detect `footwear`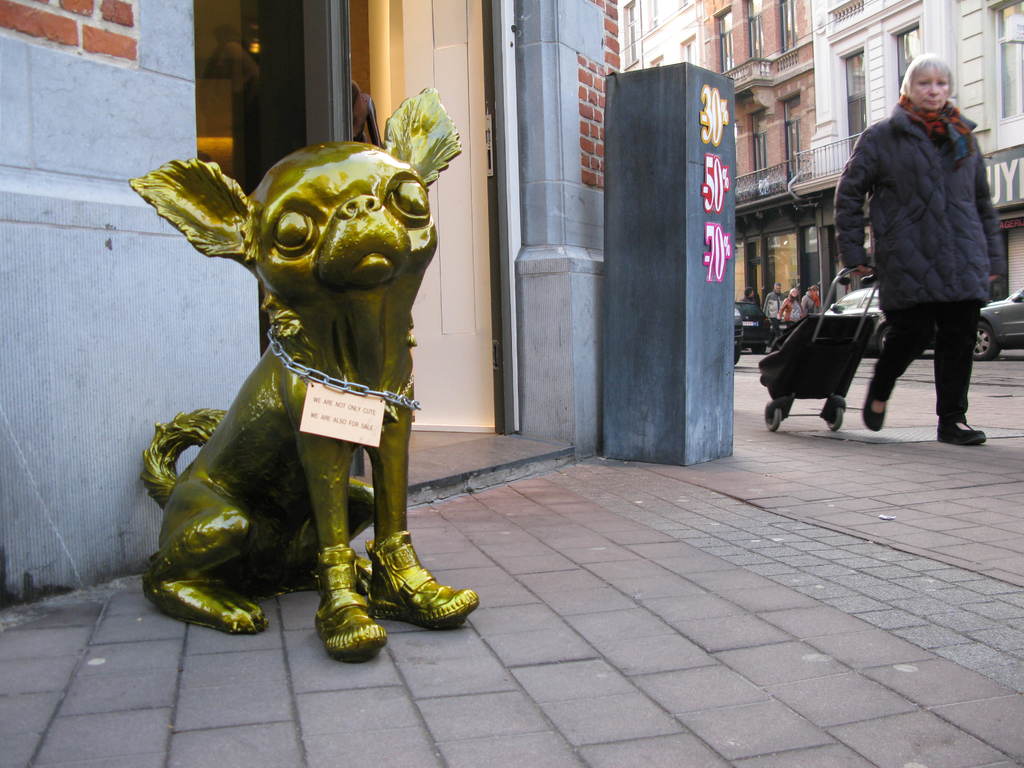
BBox(297, 561, 376, 663)
